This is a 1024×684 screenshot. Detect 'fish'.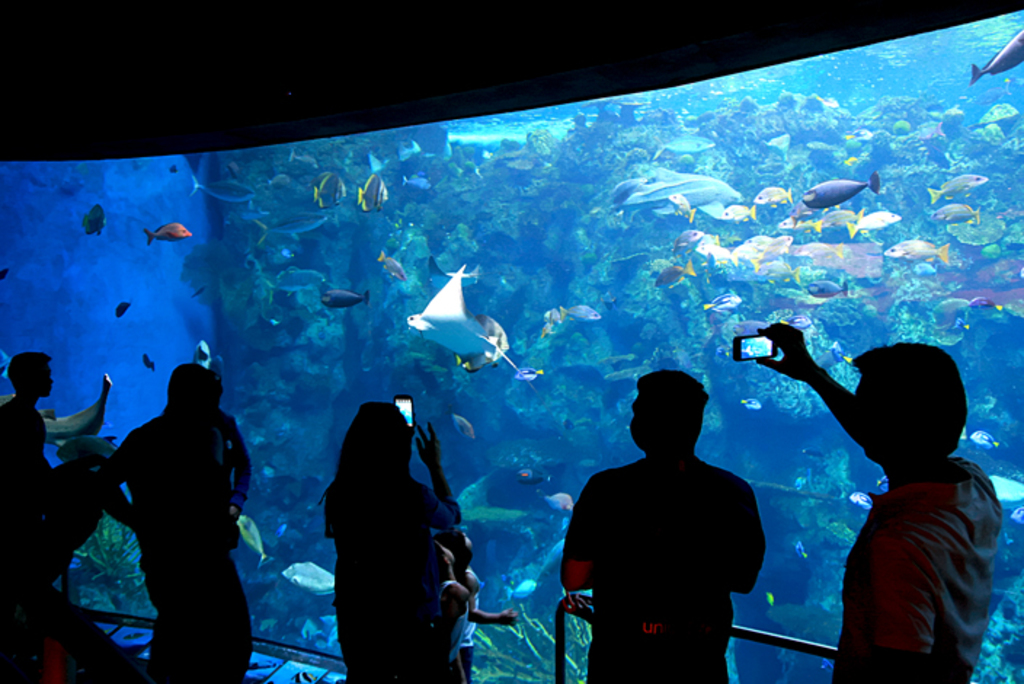
(801, 159, 893, 226).
